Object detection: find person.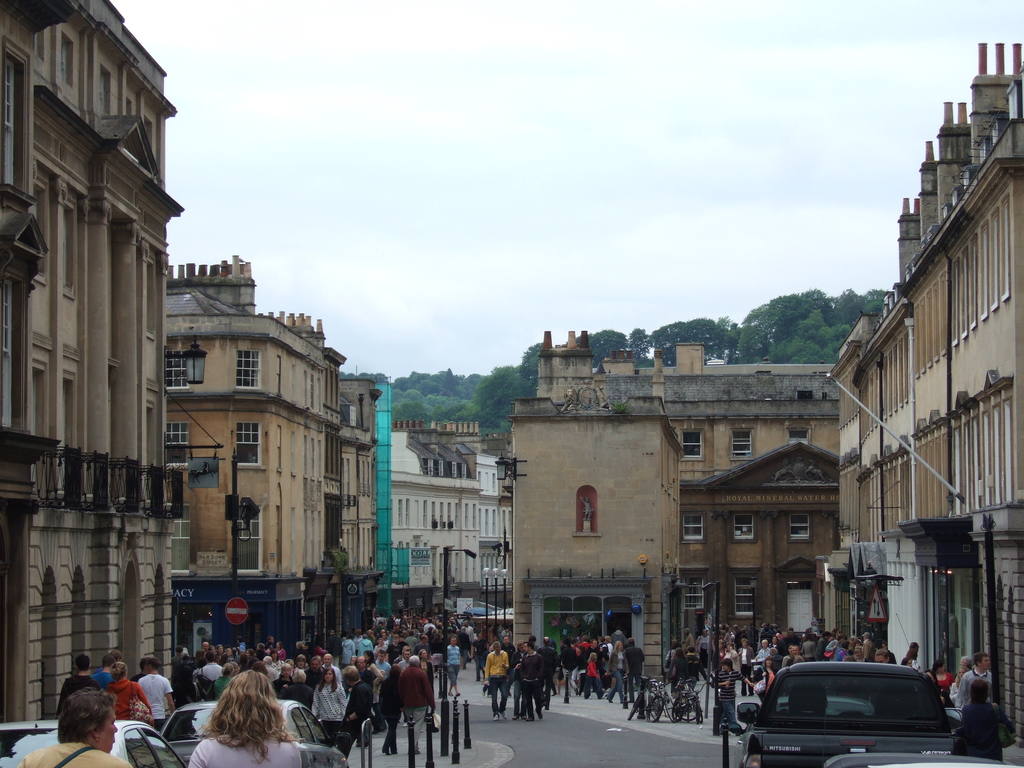
bbox=(945, 654, 966, 707).
